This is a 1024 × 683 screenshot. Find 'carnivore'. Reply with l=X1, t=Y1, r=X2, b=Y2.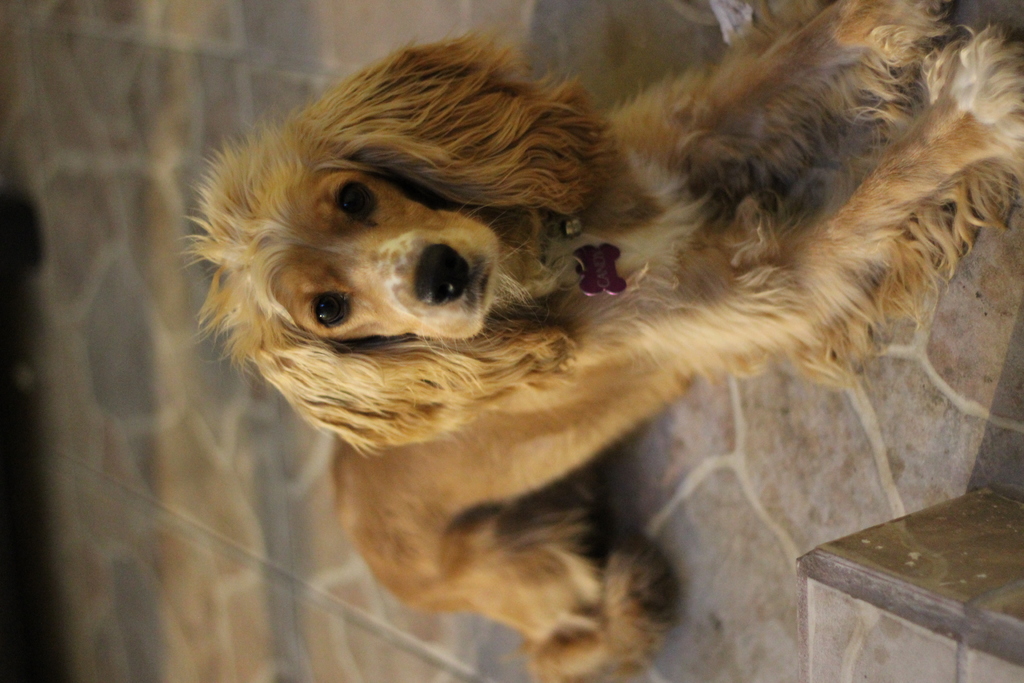
l=195, t=0, r=983, b=648.
